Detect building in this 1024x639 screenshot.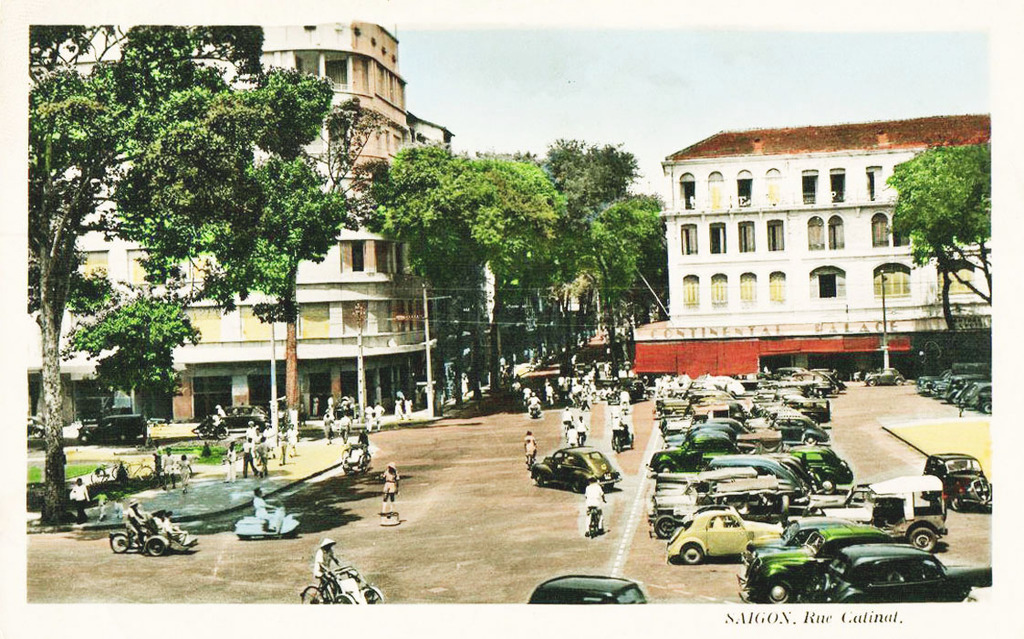
Detection: 11, 18, 496, 422.
